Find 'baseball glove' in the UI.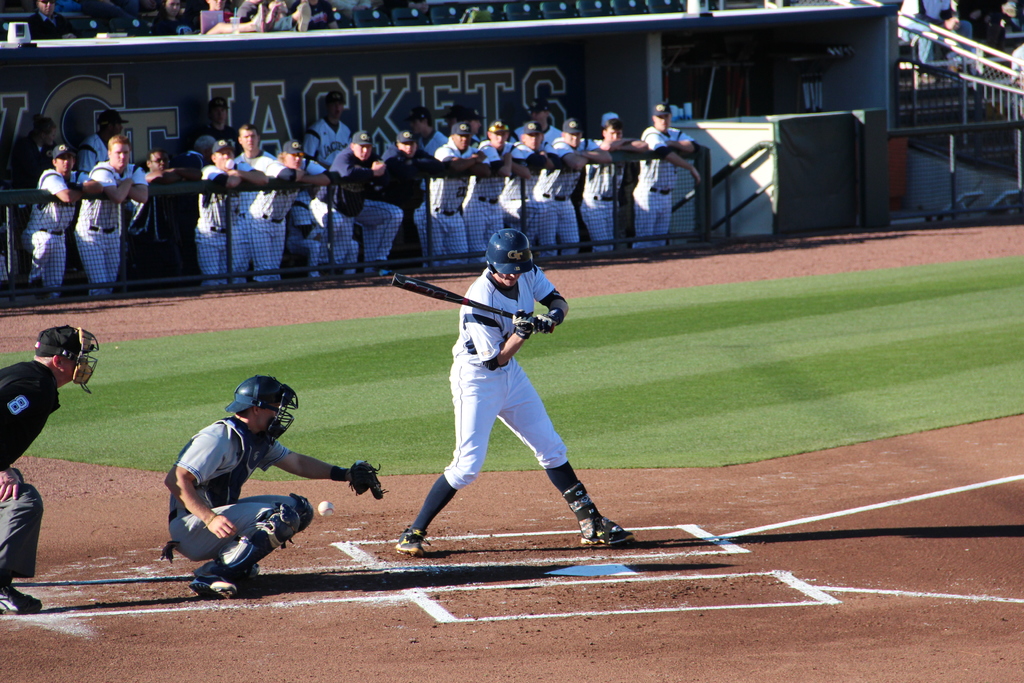
UI element at <box>538,308,563,336</box>.
